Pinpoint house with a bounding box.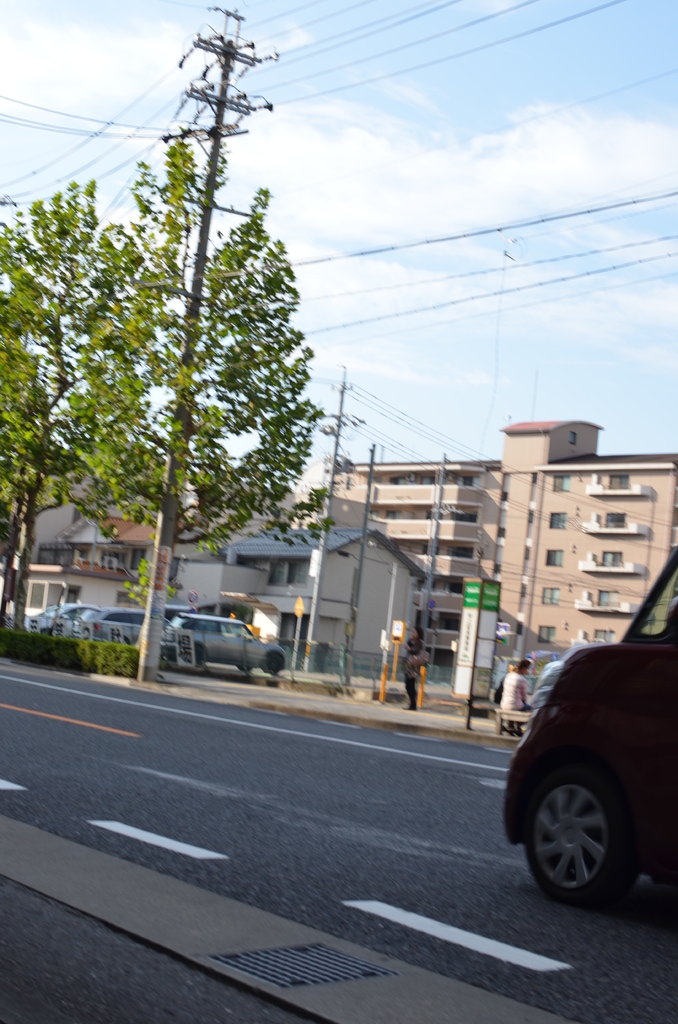
[209,531,428,684].
